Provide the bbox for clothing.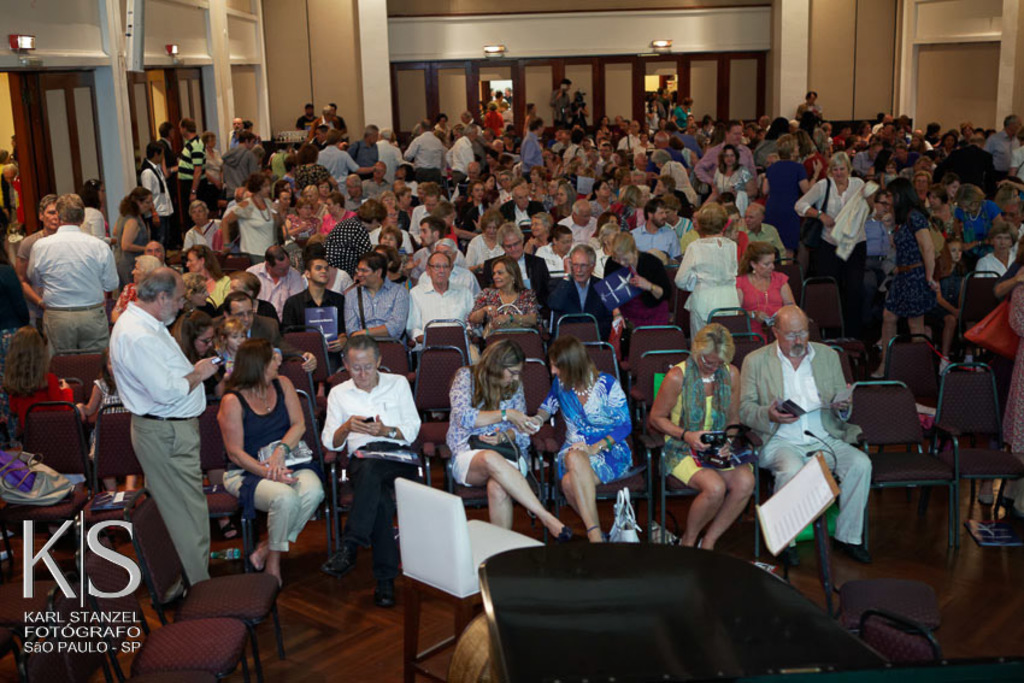
{"x1": 159, "y1": 139, "x2": 173, "y2": 194}.
